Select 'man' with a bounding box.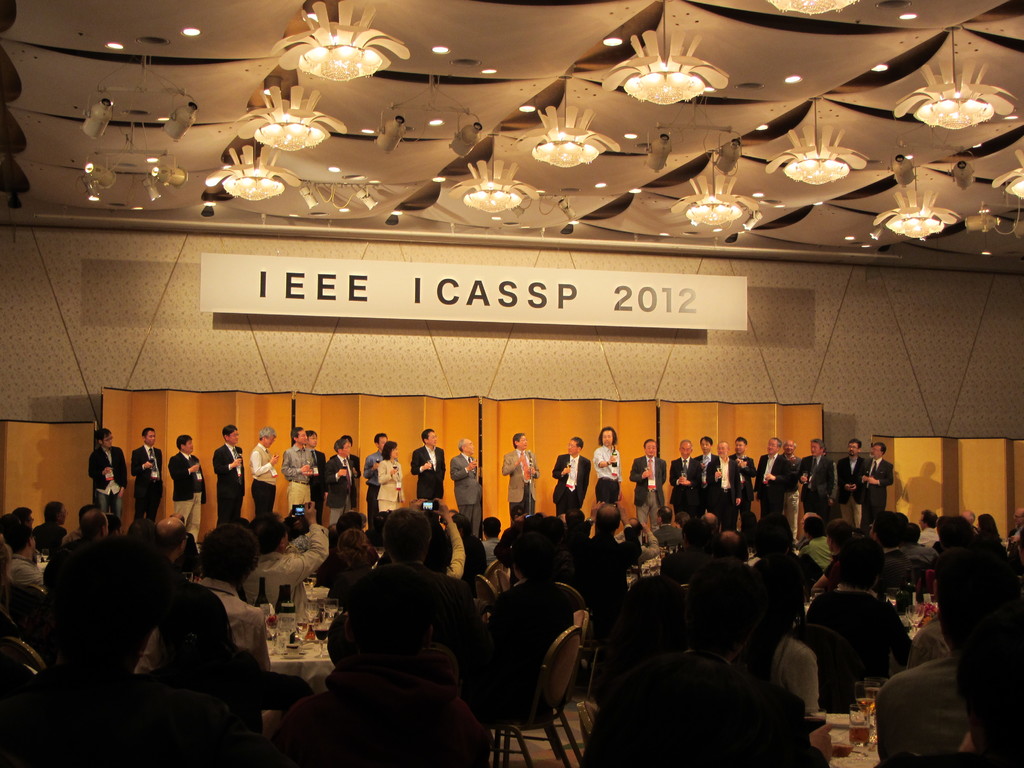
left=134, top=426, right=164, bottom=523.
